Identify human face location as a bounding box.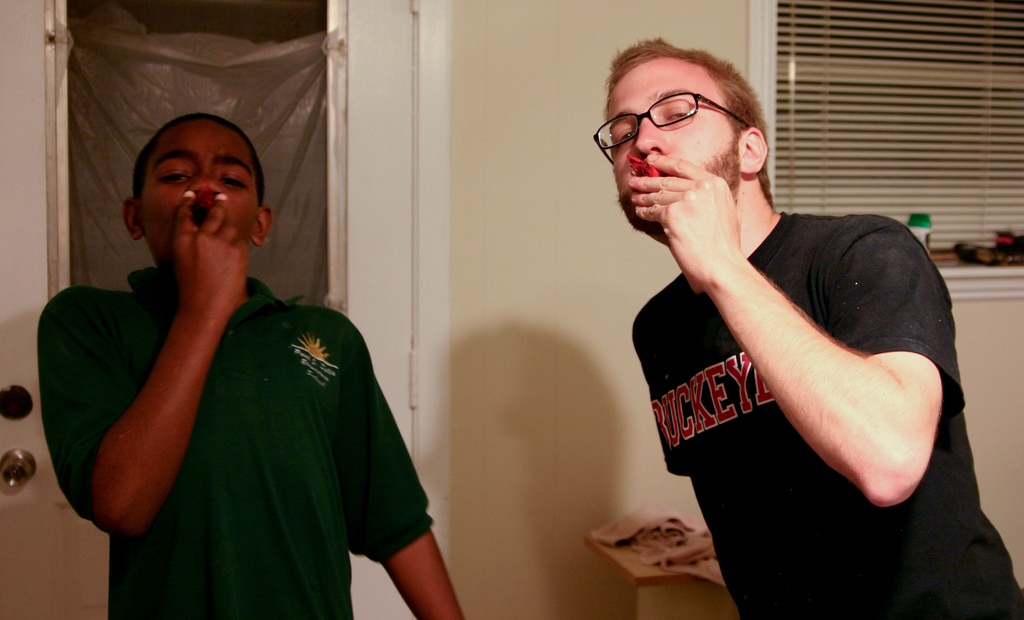
607/60/750/235.
